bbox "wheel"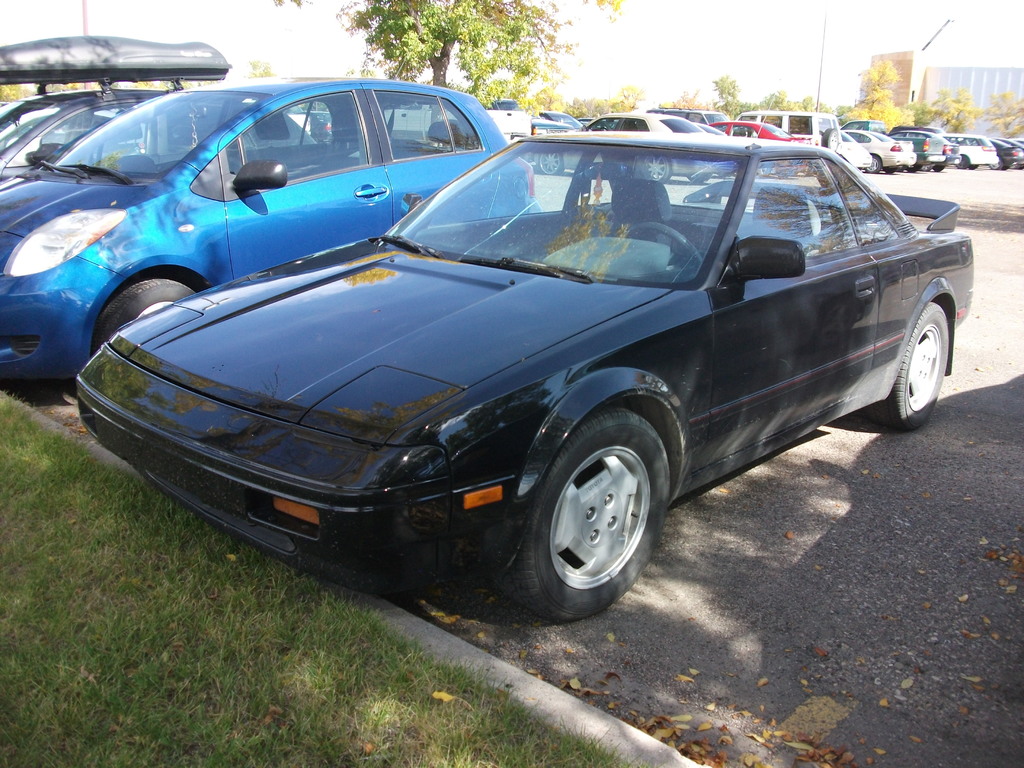
bbox=(960, 155, 968, 166)
